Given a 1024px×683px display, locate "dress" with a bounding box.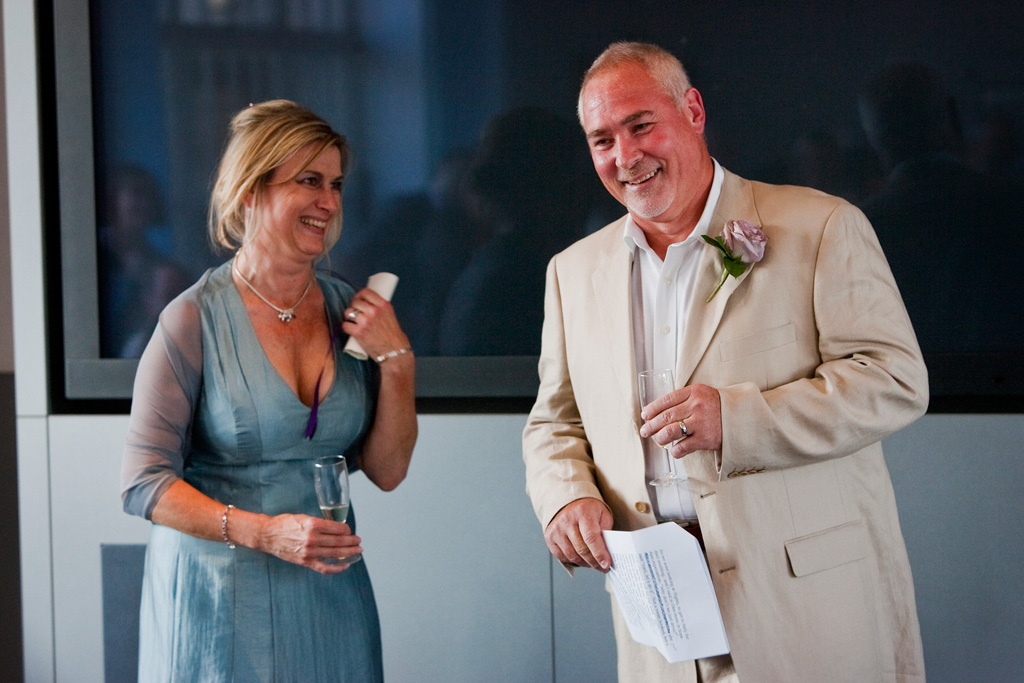
Located: [118, 261, 384, 682].
